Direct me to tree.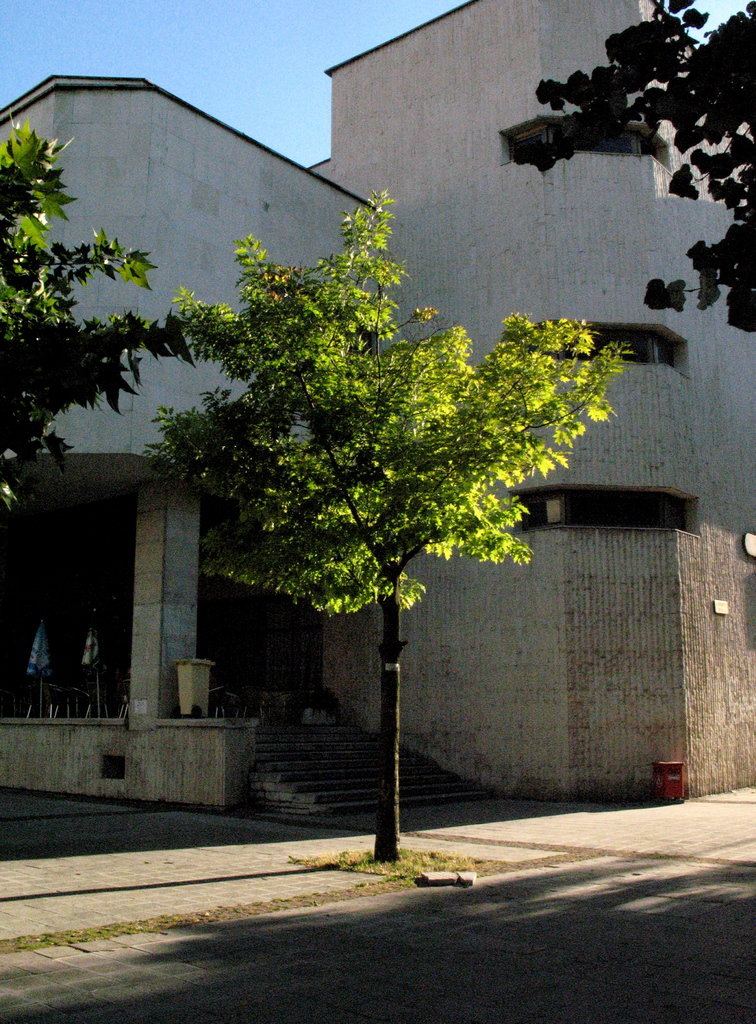
Direction: crop(0, 109, 181, 515).
